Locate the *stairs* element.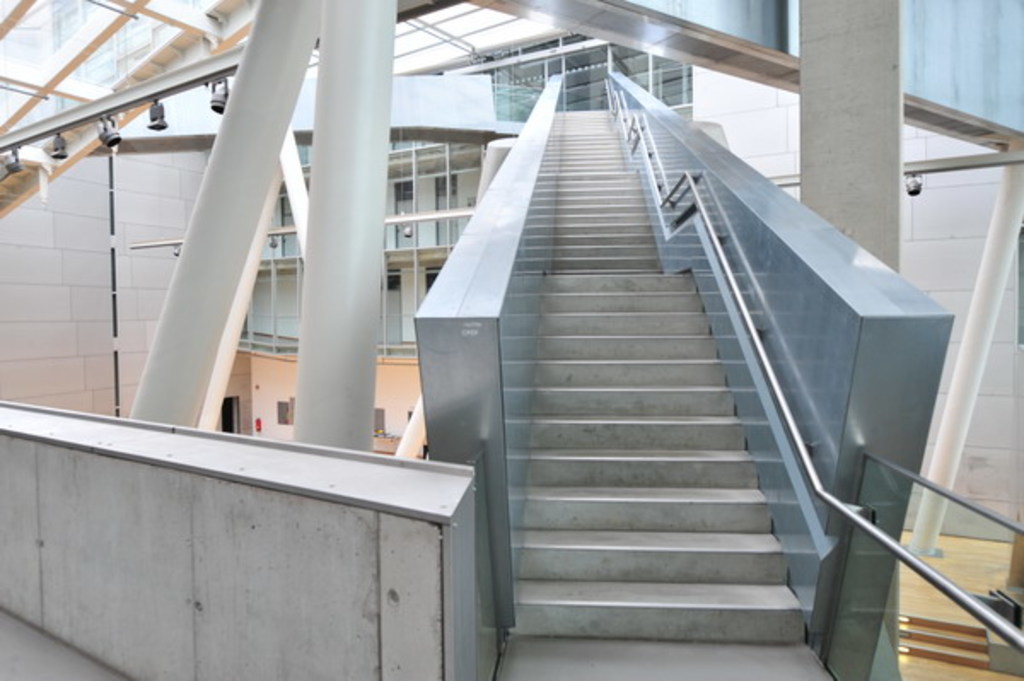
Element bbox: [x1=510, y1=106, x2=836, y2=679].
